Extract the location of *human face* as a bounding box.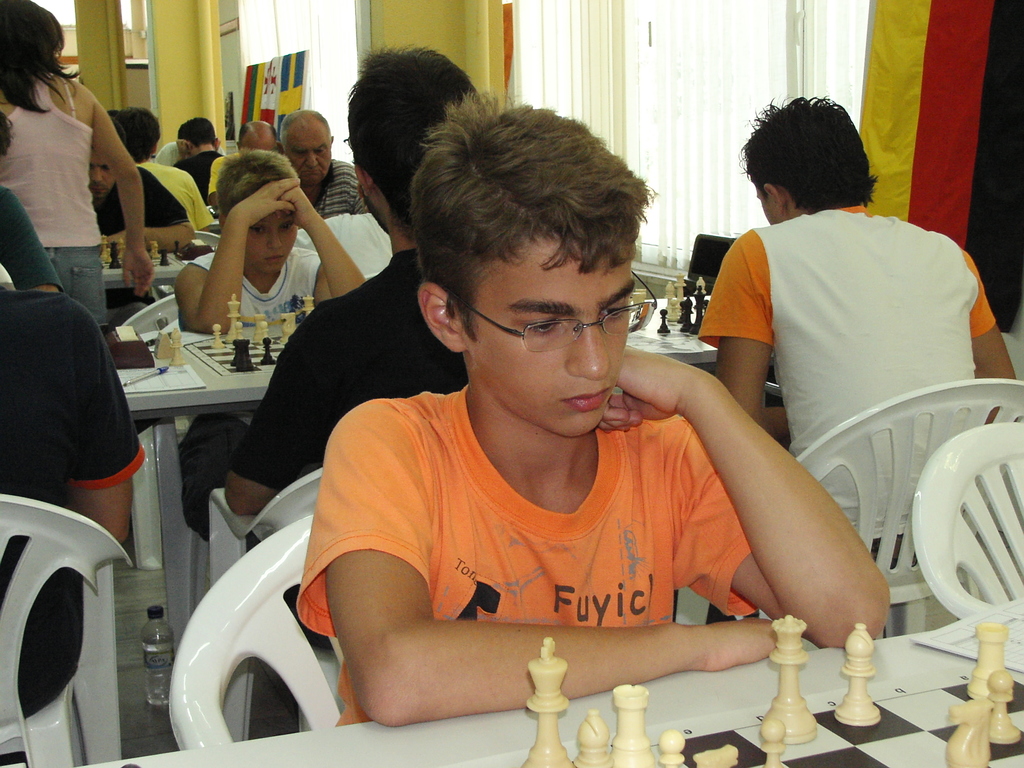
x1=244 y1=210 x2=297 y2=273.
